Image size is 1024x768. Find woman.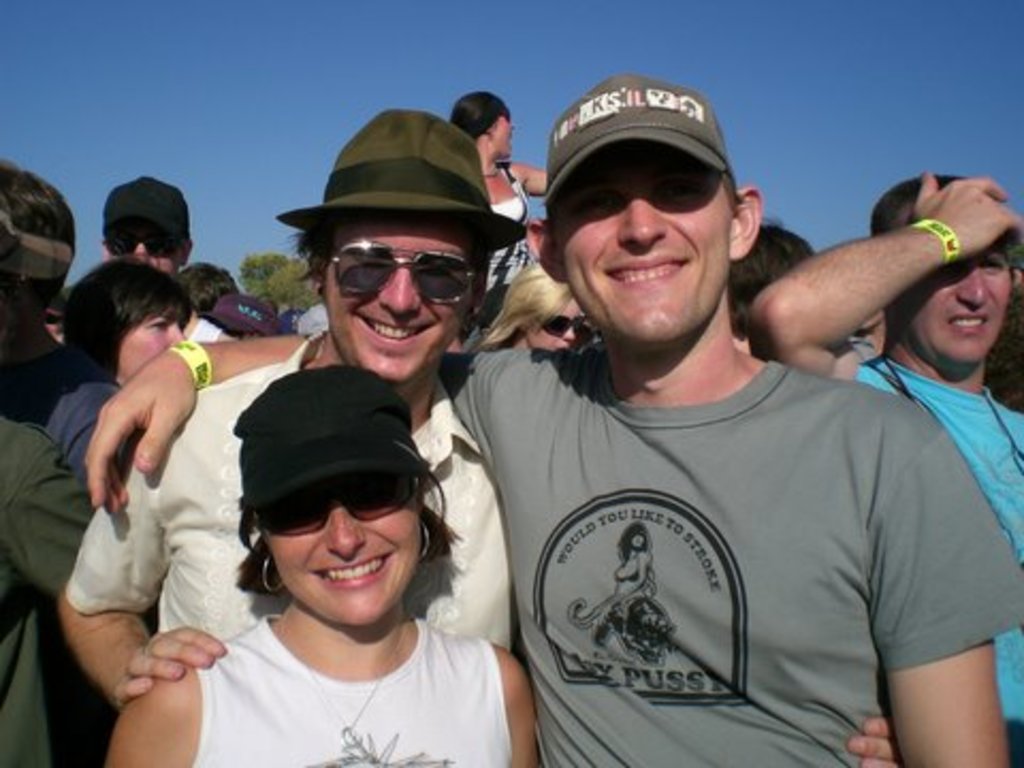
448:94:546:290.
